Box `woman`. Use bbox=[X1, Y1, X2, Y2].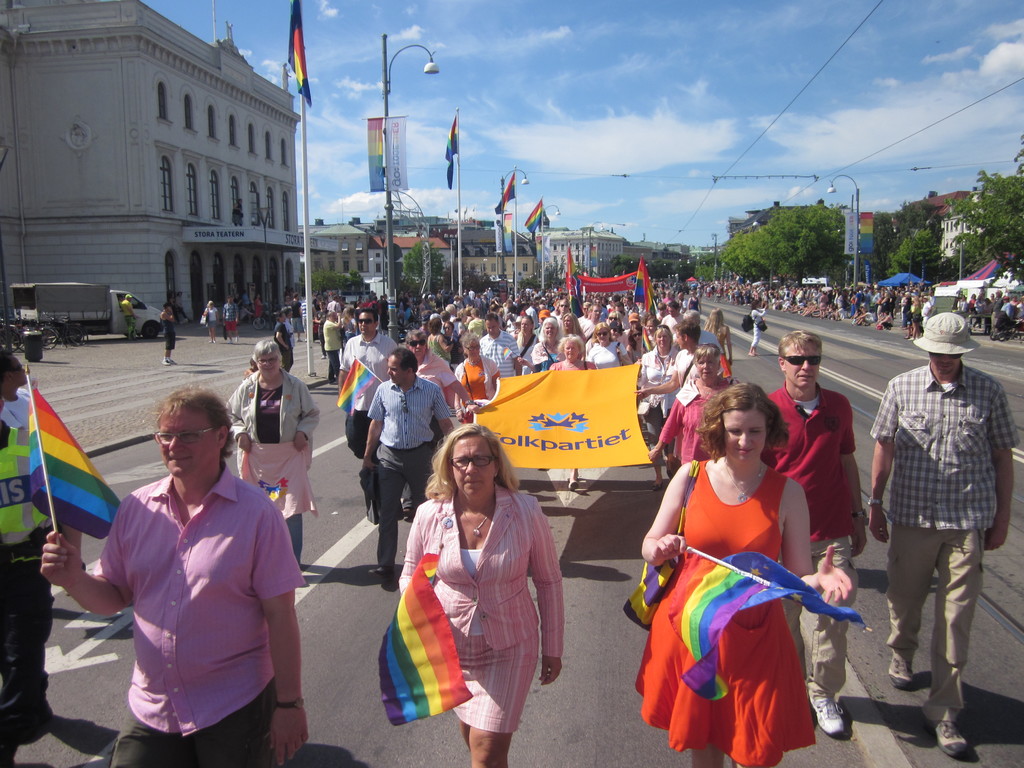
bbox=[646, 378, 849, 748].
